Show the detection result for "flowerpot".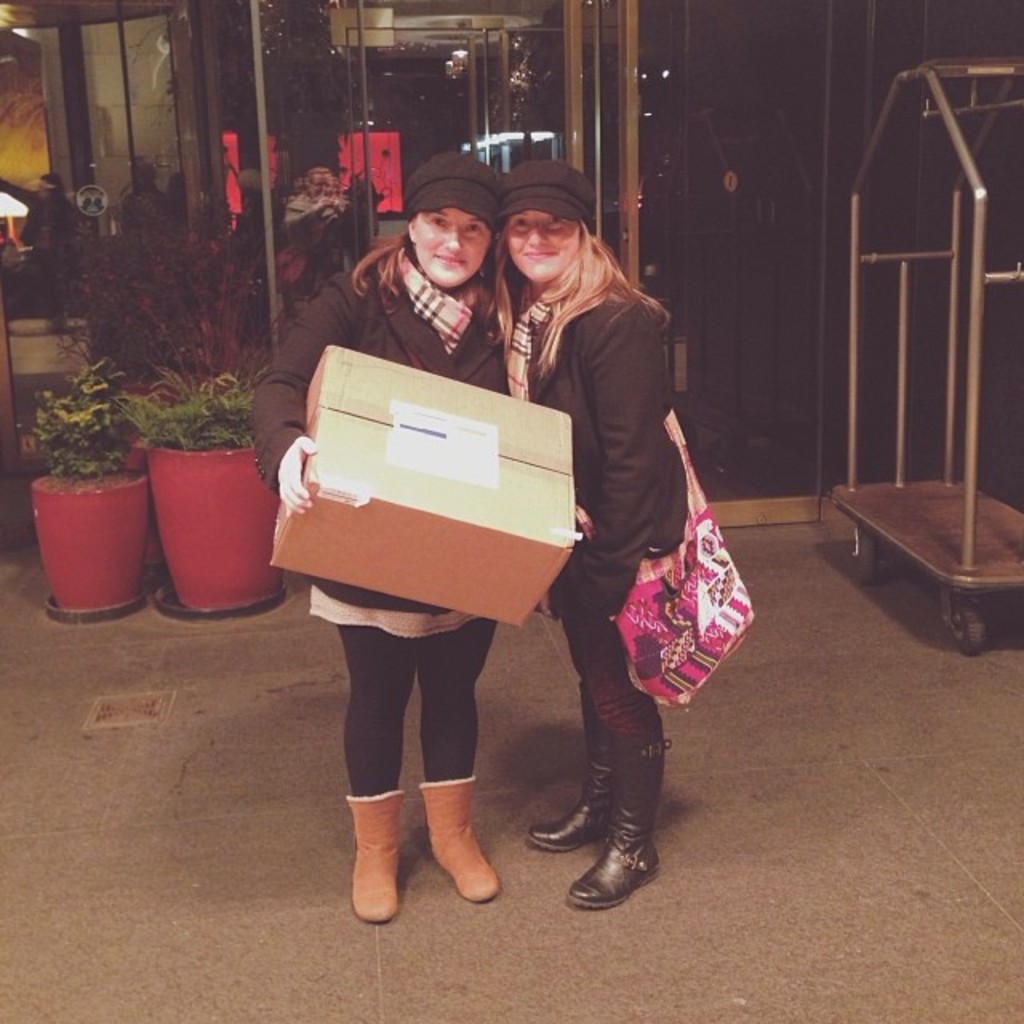
(26,416,139,605).
